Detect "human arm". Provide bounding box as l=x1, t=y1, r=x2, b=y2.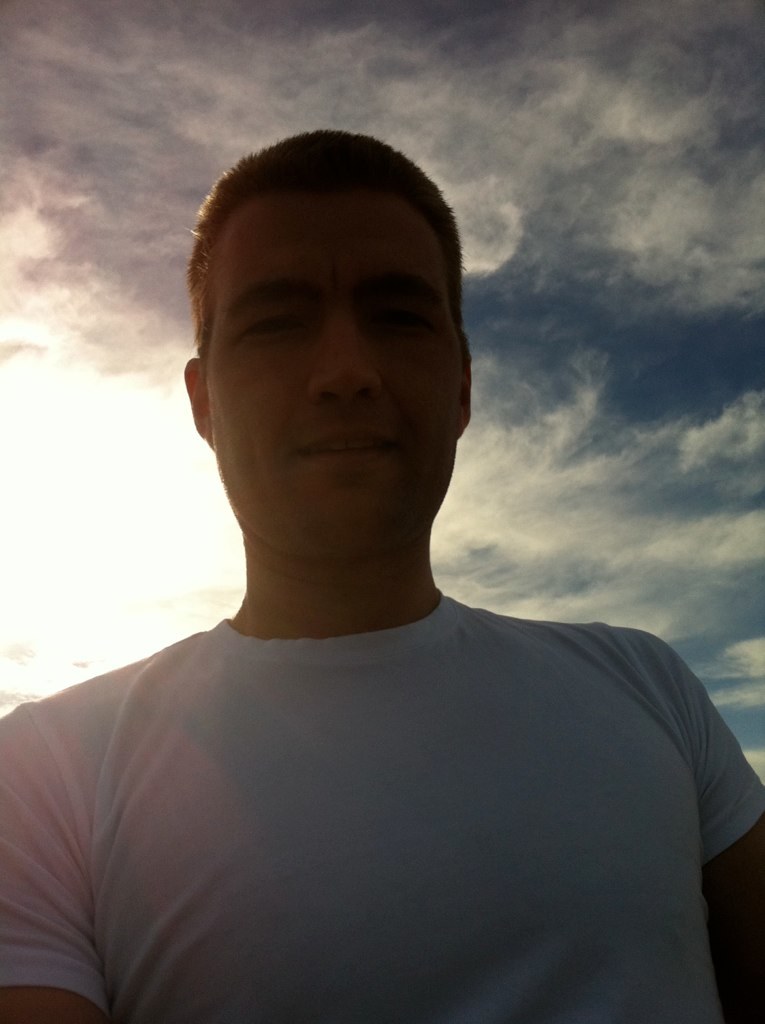
l=2, t=705, r=99, b=1023.
